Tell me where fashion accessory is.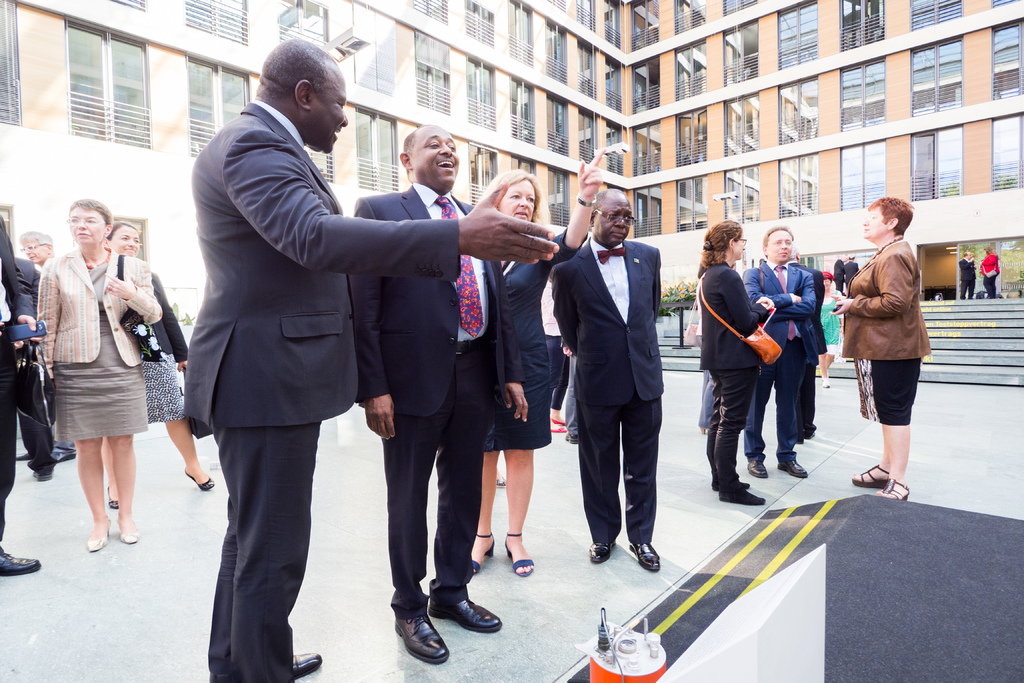
fashion accessory is at rect(496, 474, 506, 486).
